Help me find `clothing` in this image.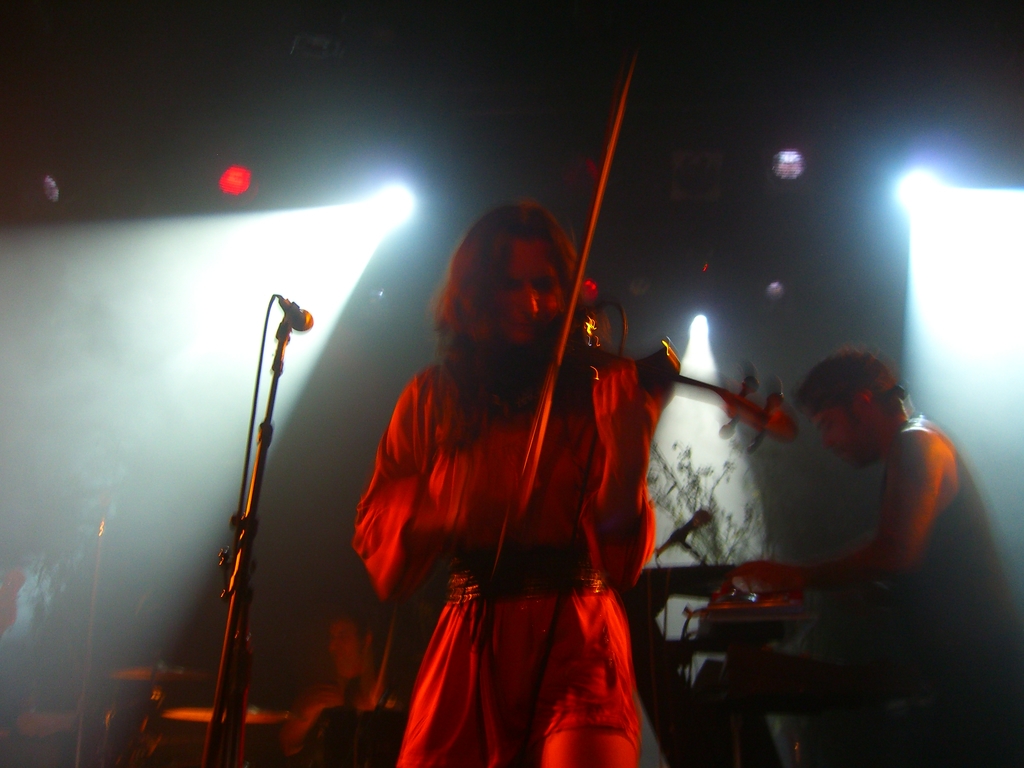
Found it: (820, 419, 1011, 763).
